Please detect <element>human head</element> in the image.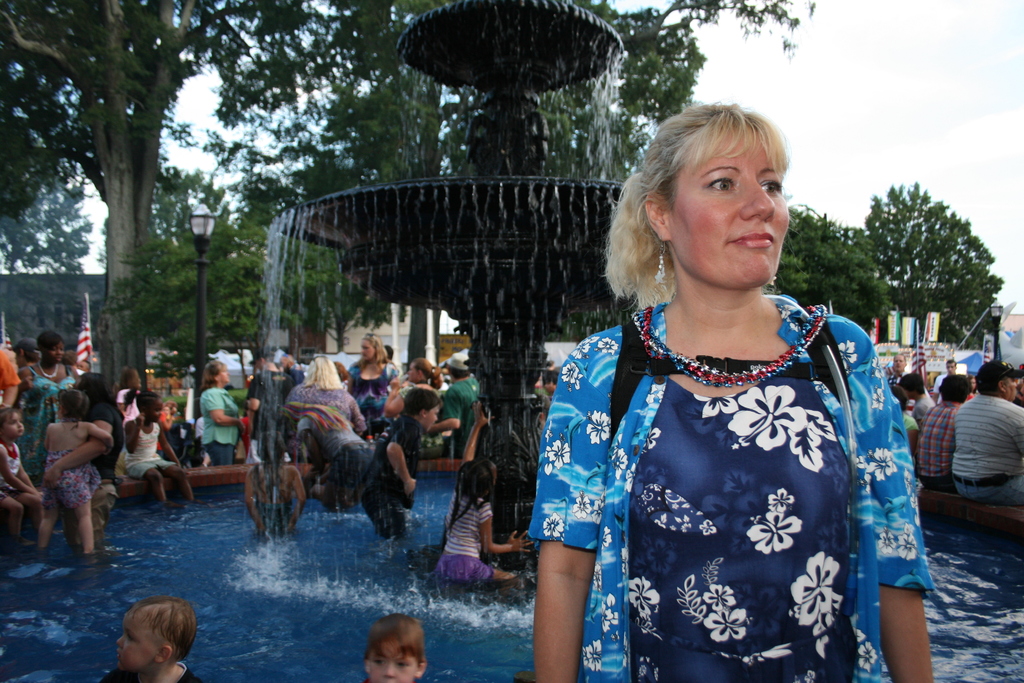
BBox(904, 372, 929, 397).
